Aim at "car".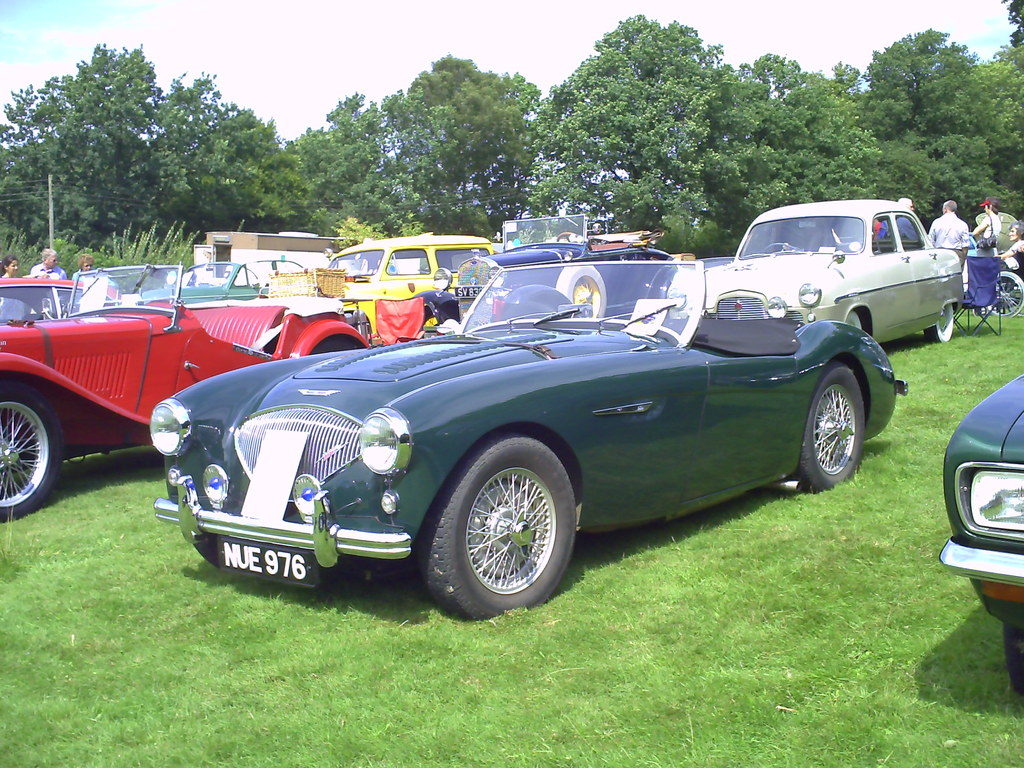
Aimed at crop(939, 376, 1023, 693).
